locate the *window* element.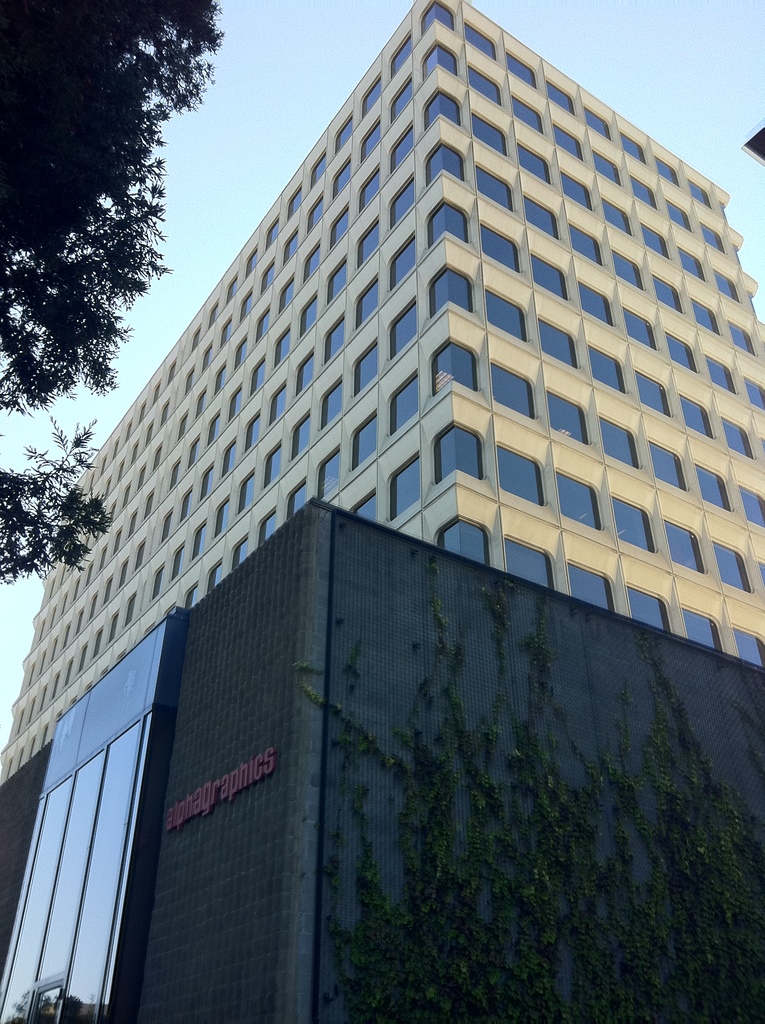
Element bbox: 748, 371, 764, 413.
